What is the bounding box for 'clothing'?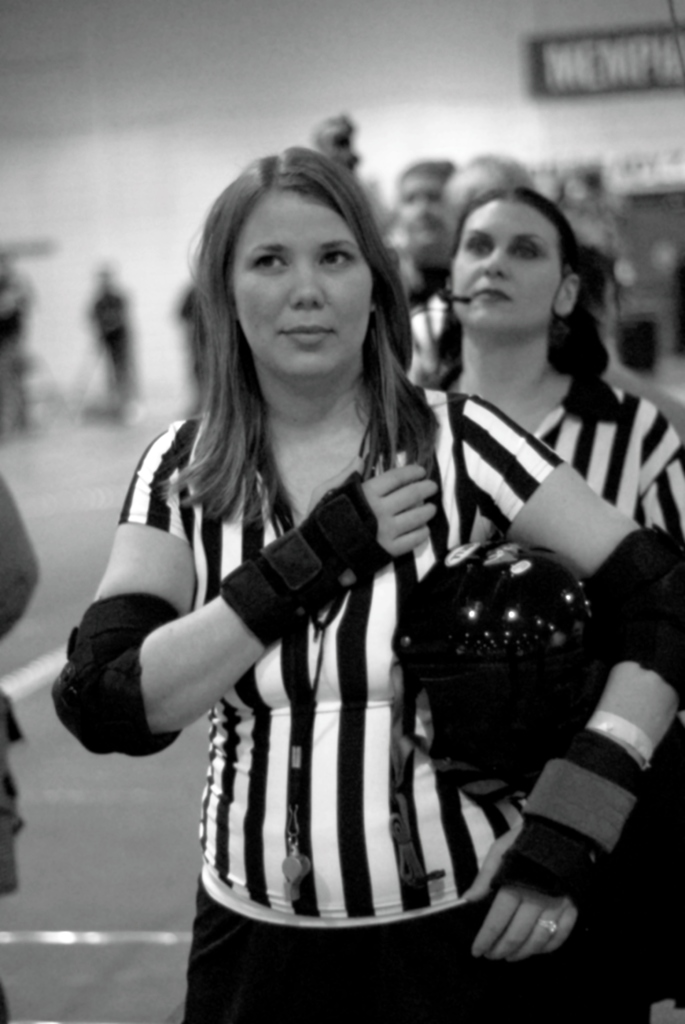
box=[89, 292, 131, 374].
